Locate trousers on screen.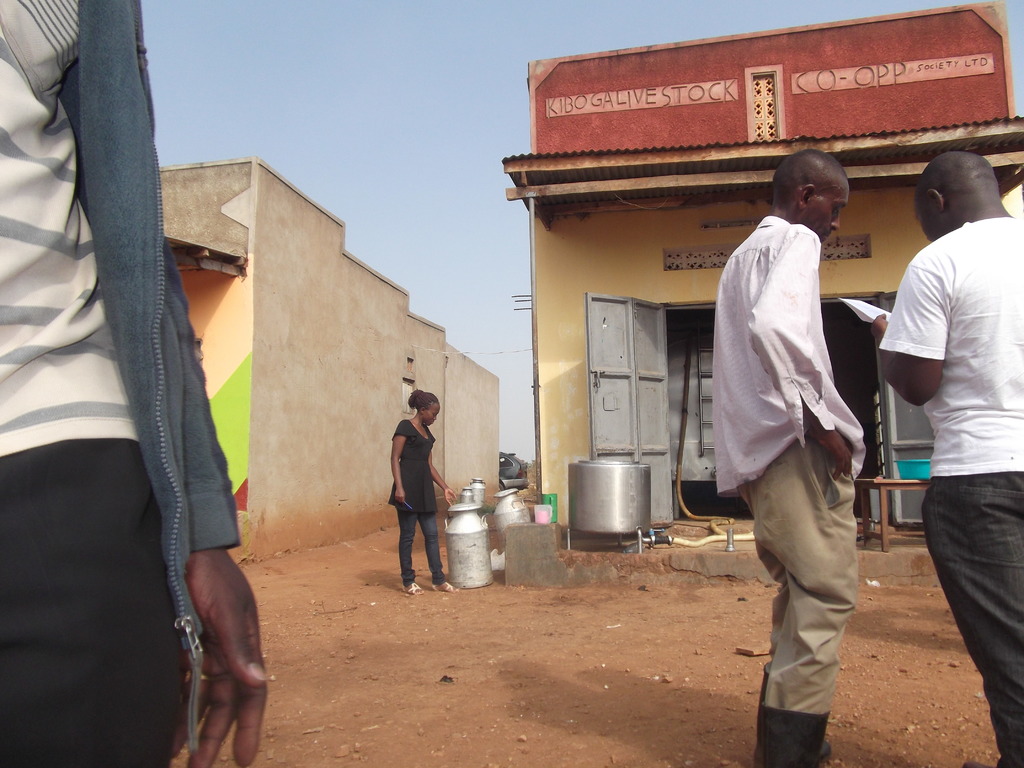
On screen at <bbox>920, 468, 1023, 767</bbox>.
